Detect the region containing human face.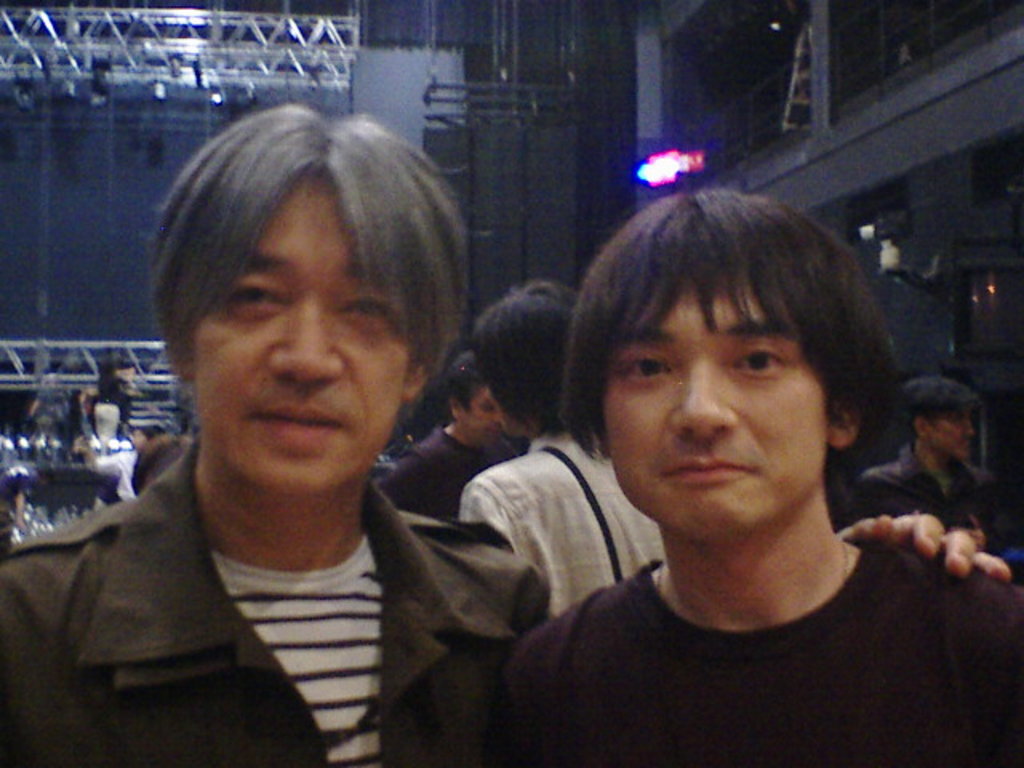
BBox(597, 277, 826, 541).
